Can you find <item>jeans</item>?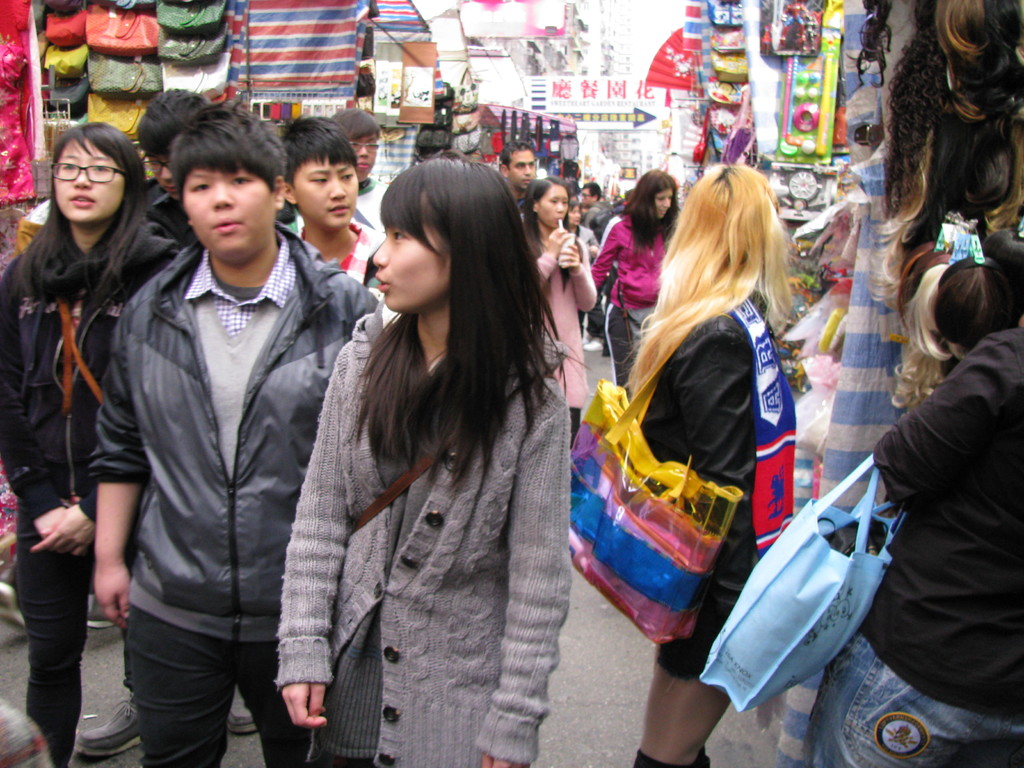
Yes, bounding box: [left=8, top=569, right=72, bottom=753].
